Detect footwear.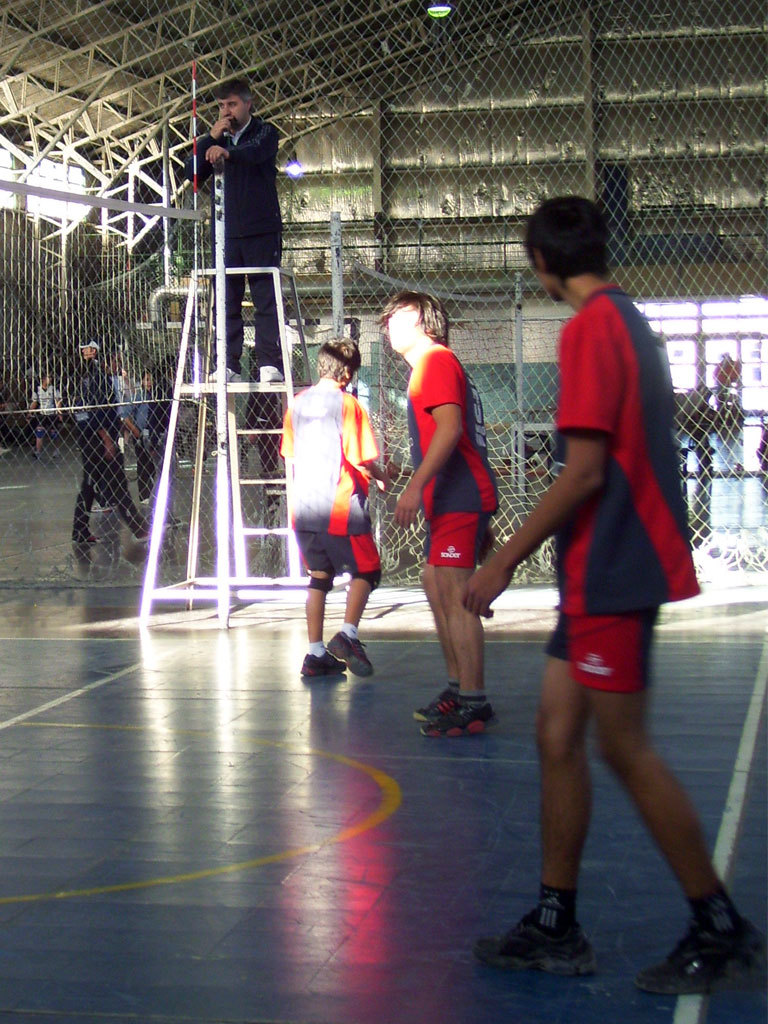
Detected at pyautogui.locateOnScreen(306, 650, 349, 685).
